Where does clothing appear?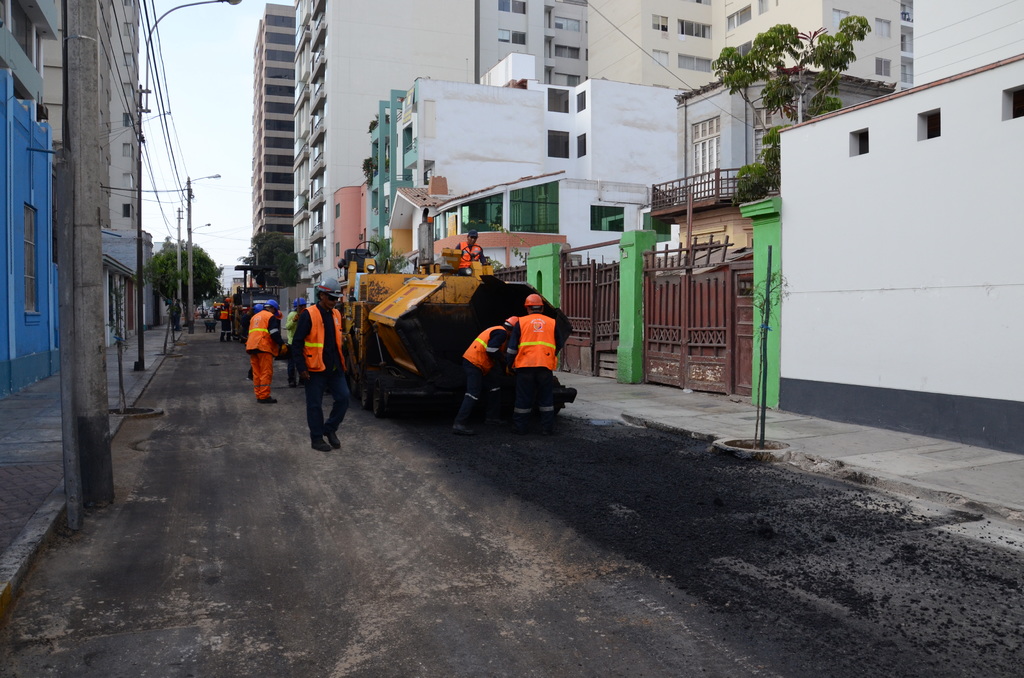
Appears at Rect(218, 303, 231, 337).
